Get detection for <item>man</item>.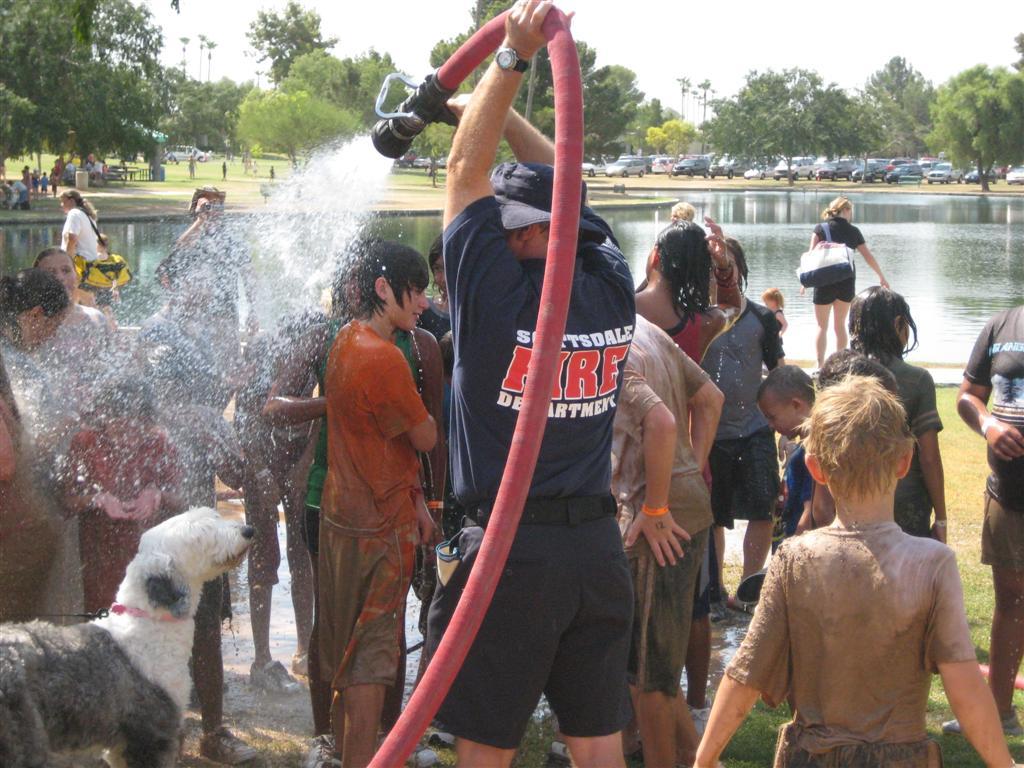
Detection: 258, 221, 457, 743.
